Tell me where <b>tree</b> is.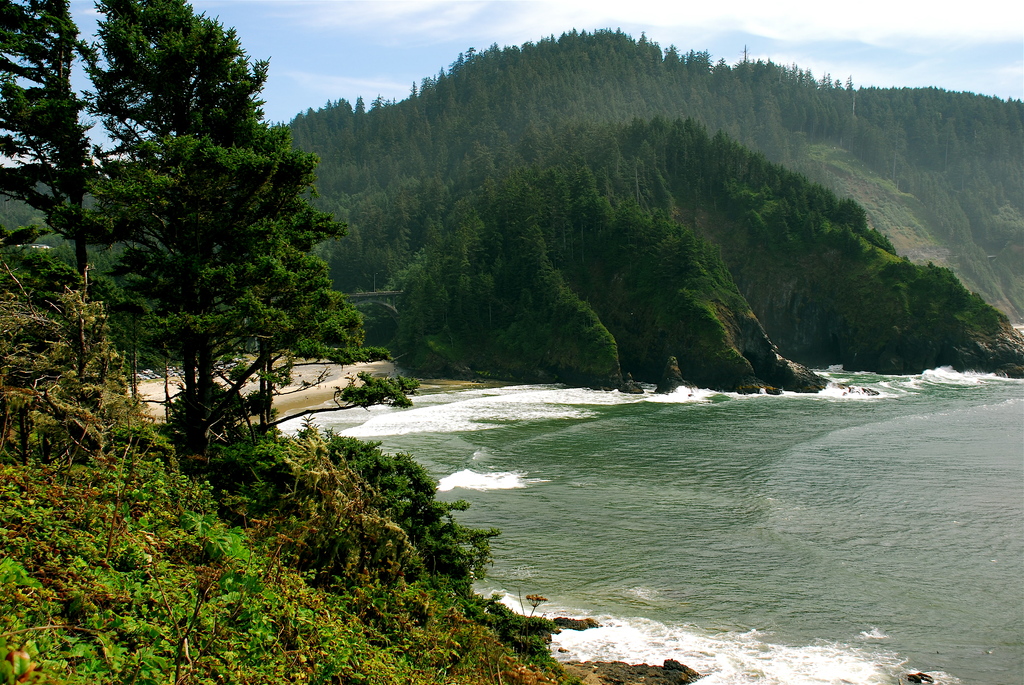
<b>tree</b> is at bbox=[0, 0, 93, 283].
